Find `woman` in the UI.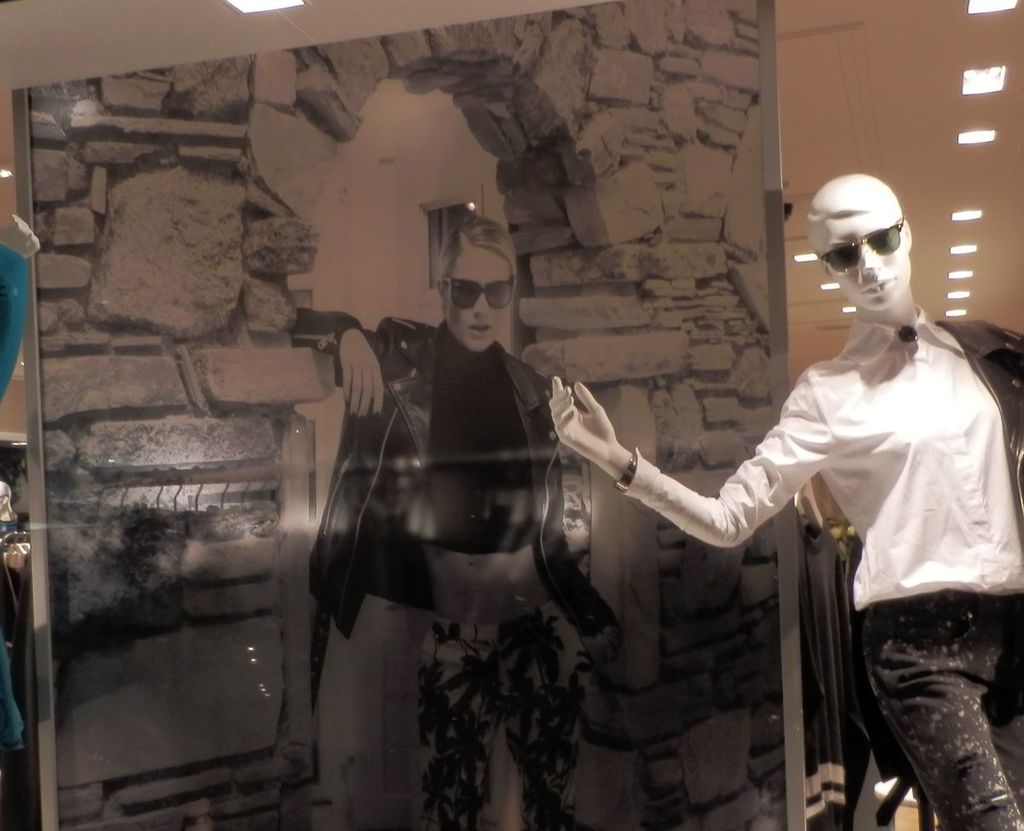
UI element at 283, 206, 627, 819.
